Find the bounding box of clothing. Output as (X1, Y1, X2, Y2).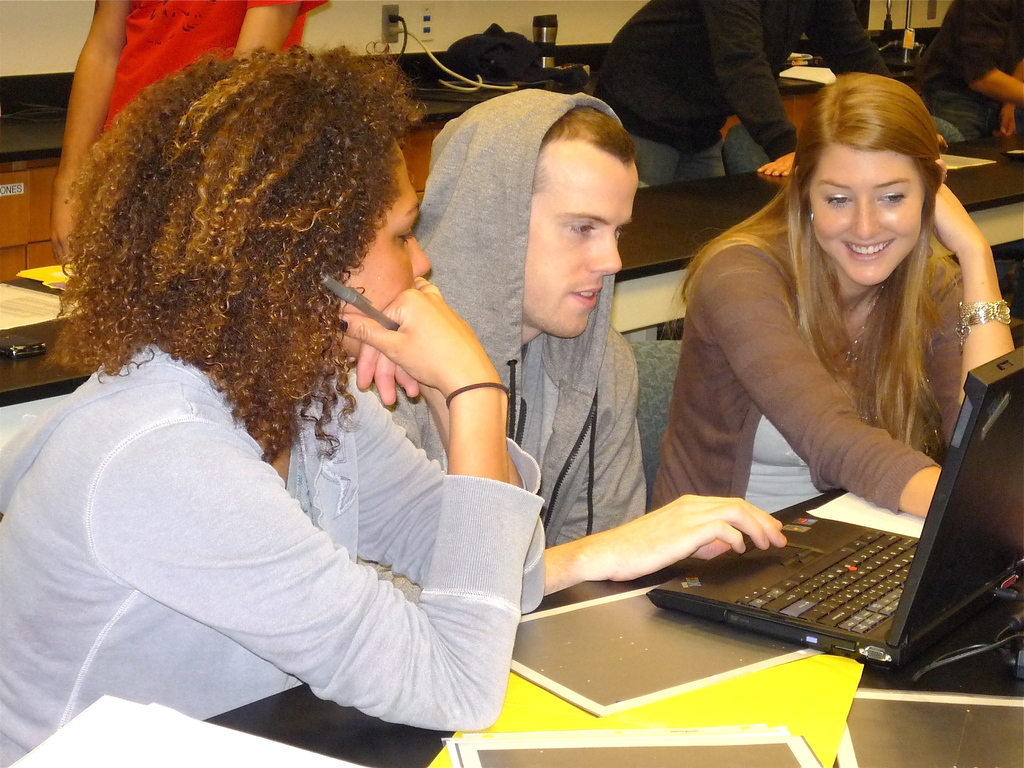
(595, 0, 886, 189).
